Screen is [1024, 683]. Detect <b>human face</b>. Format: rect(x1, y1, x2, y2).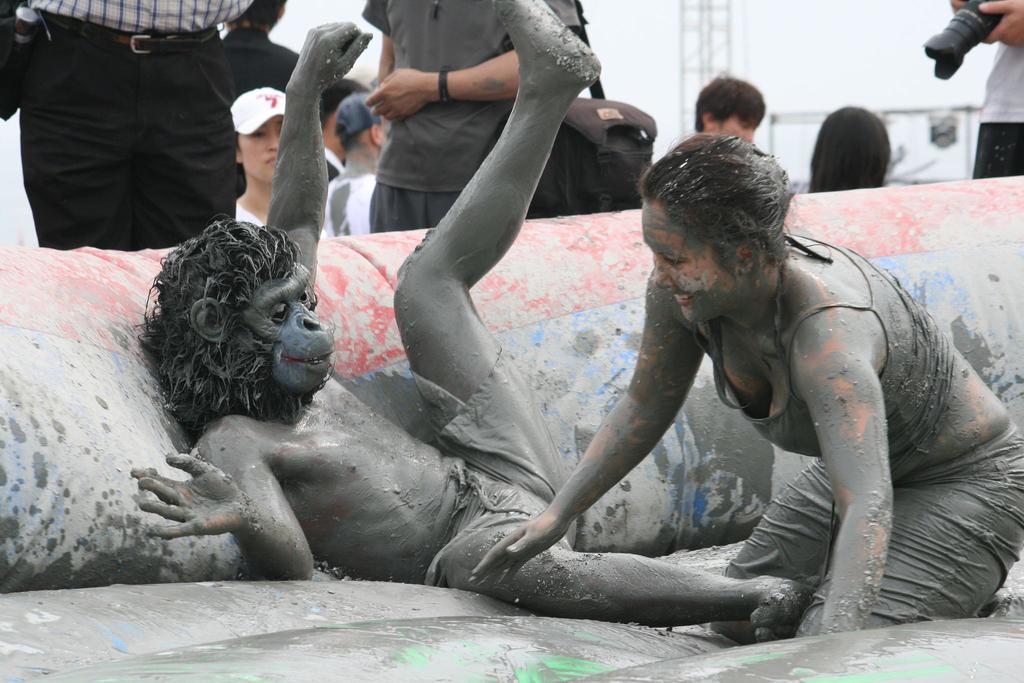
rect(243, 114, 282, 184).
